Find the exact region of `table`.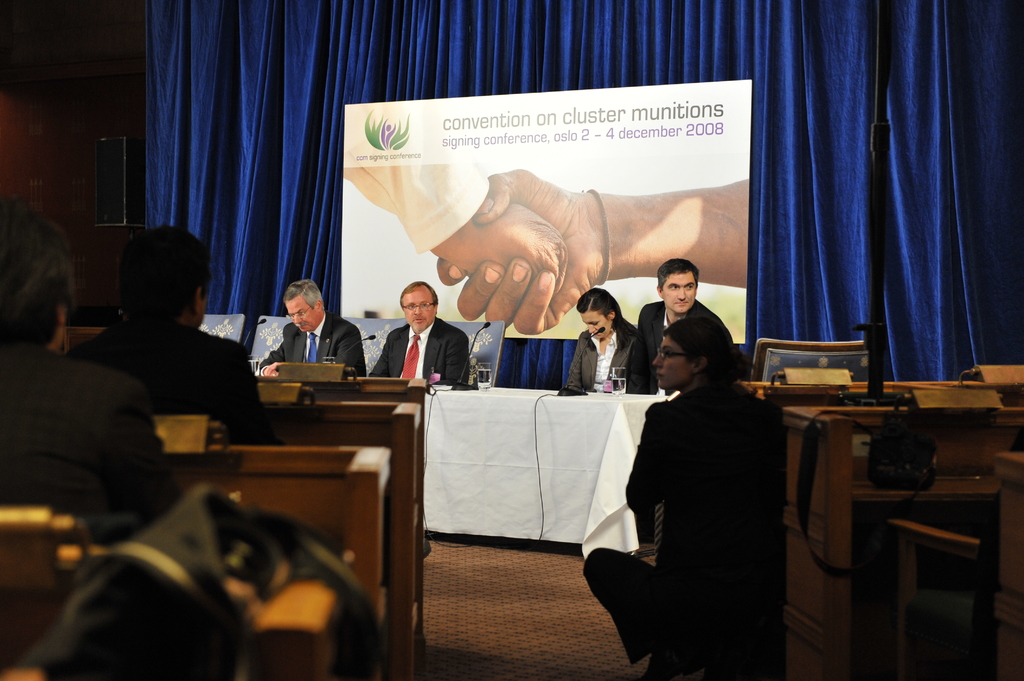
Exact region: region(169, 443, 394, 625).
